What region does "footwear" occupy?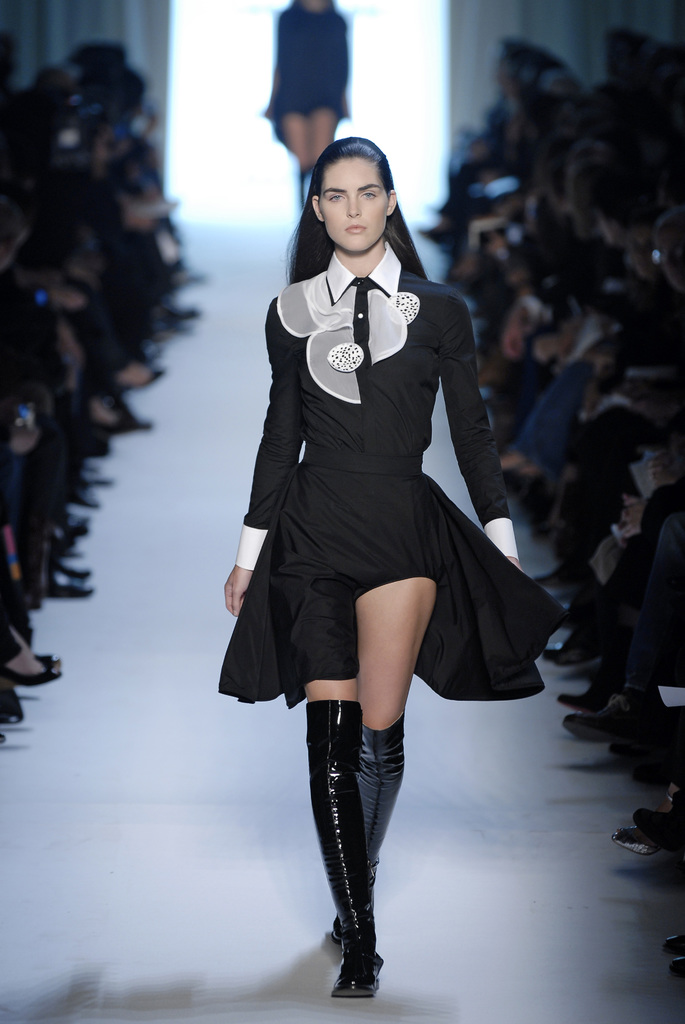
558, 665, 622, 710.
